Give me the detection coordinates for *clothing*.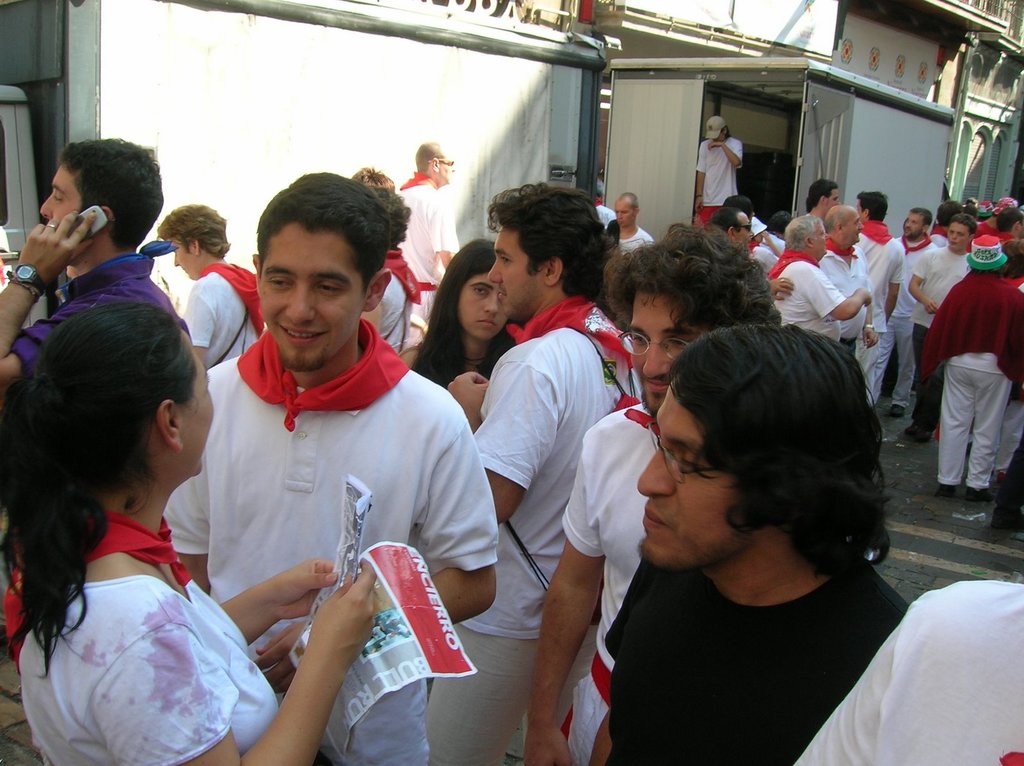
region(178, 255, 269, 375).
